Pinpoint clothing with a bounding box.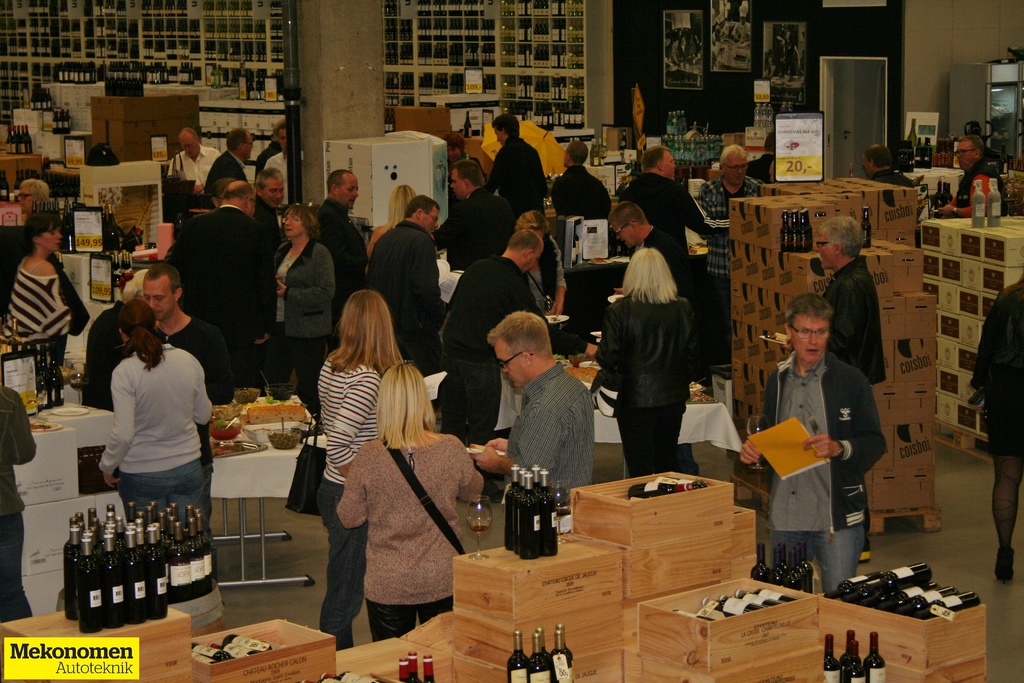
{"x1": 694, "y1": 173, "x2": 771, "y2": 337}.
